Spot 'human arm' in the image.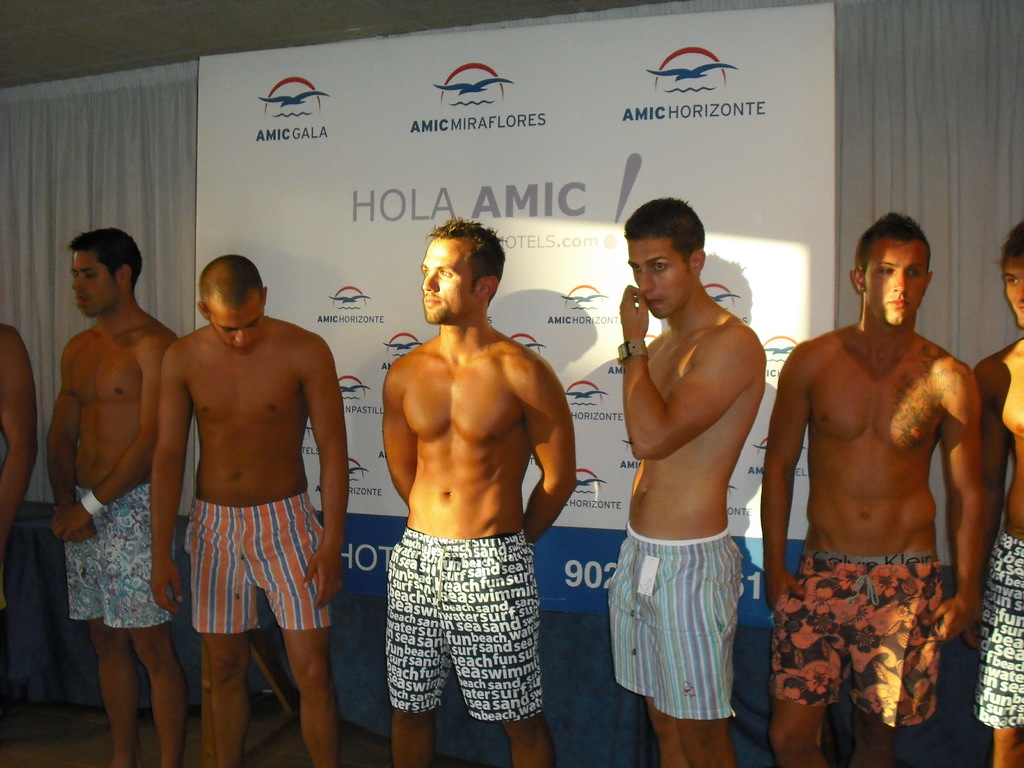
'human arm' found at detection(297, 331, 352, 612).
